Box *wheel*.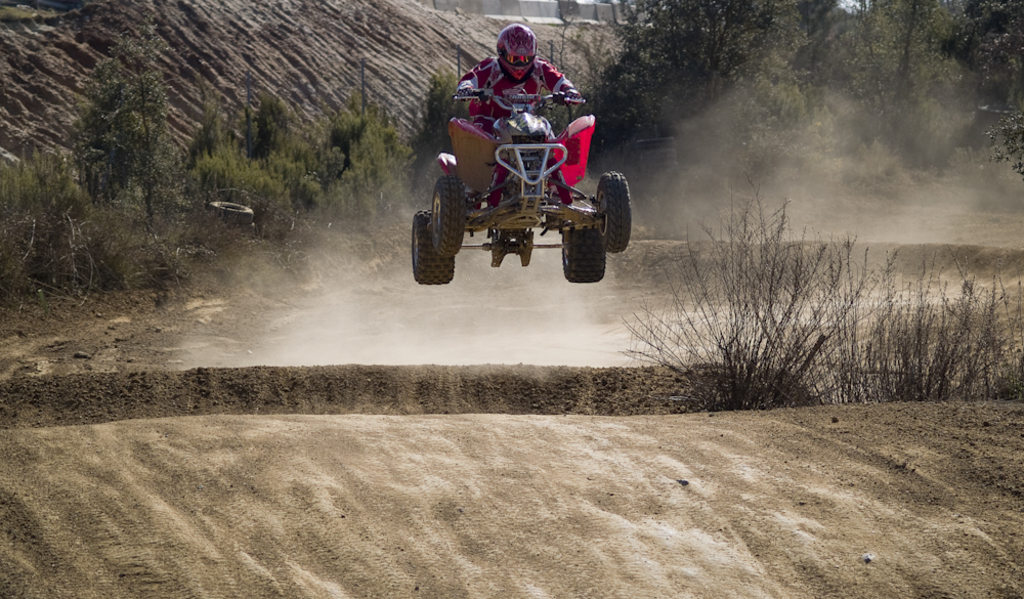
pyautogui.locateOnScreen(589, 167, 635, 248).
